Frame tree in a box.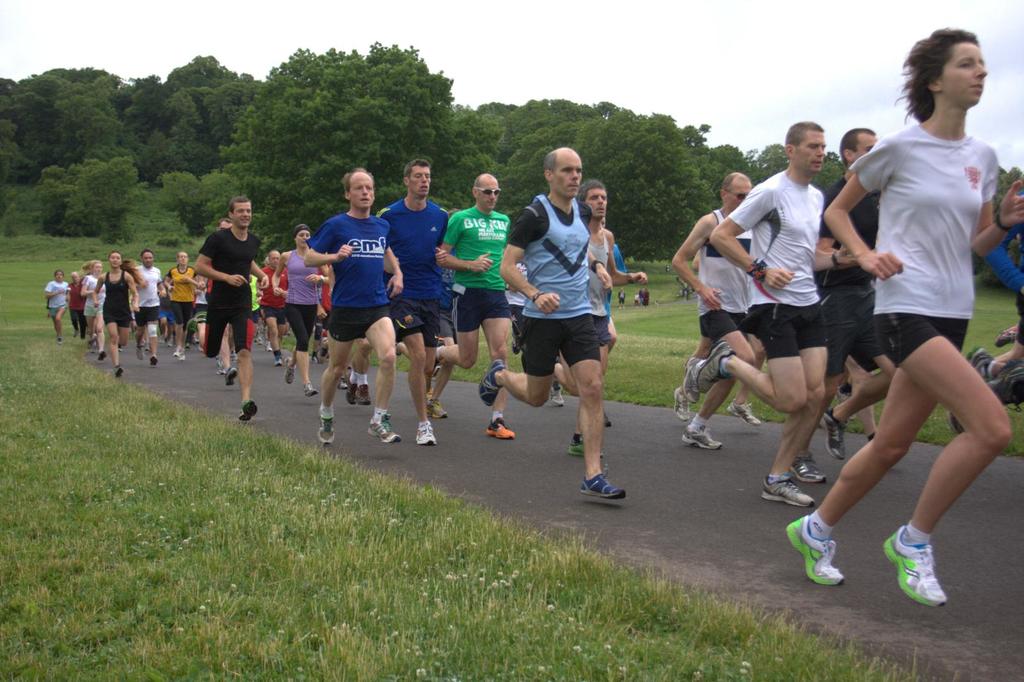
bbox(455, 95, 713, 273).
